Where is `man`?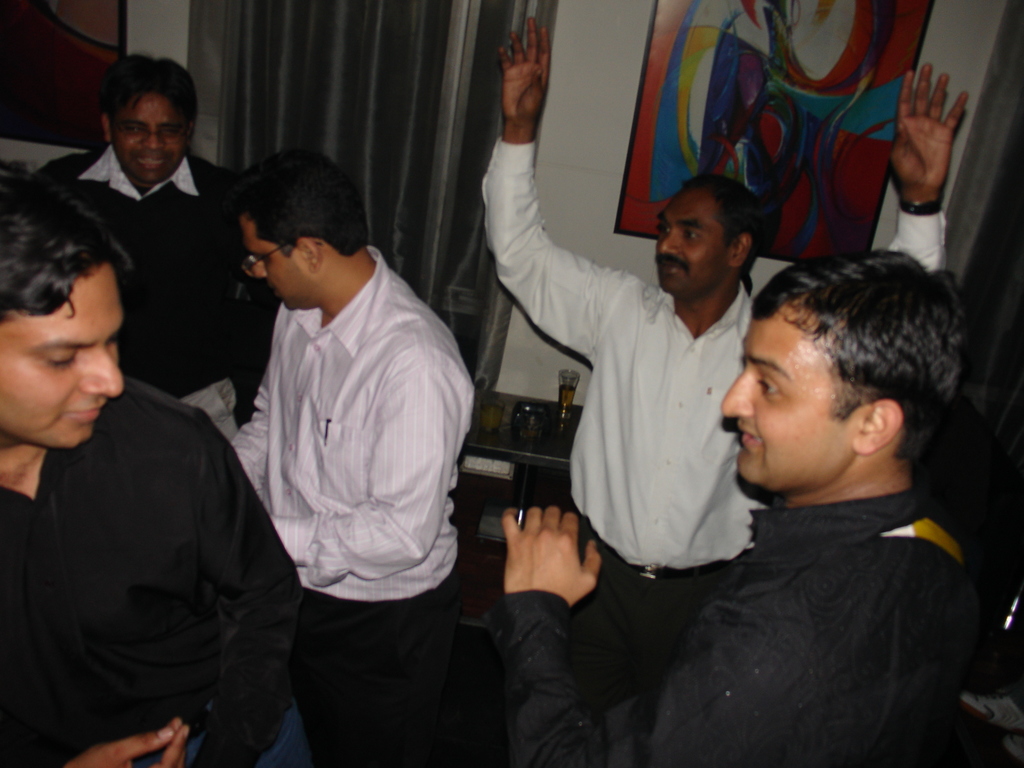
bbox(21, 56, 258, 441).
